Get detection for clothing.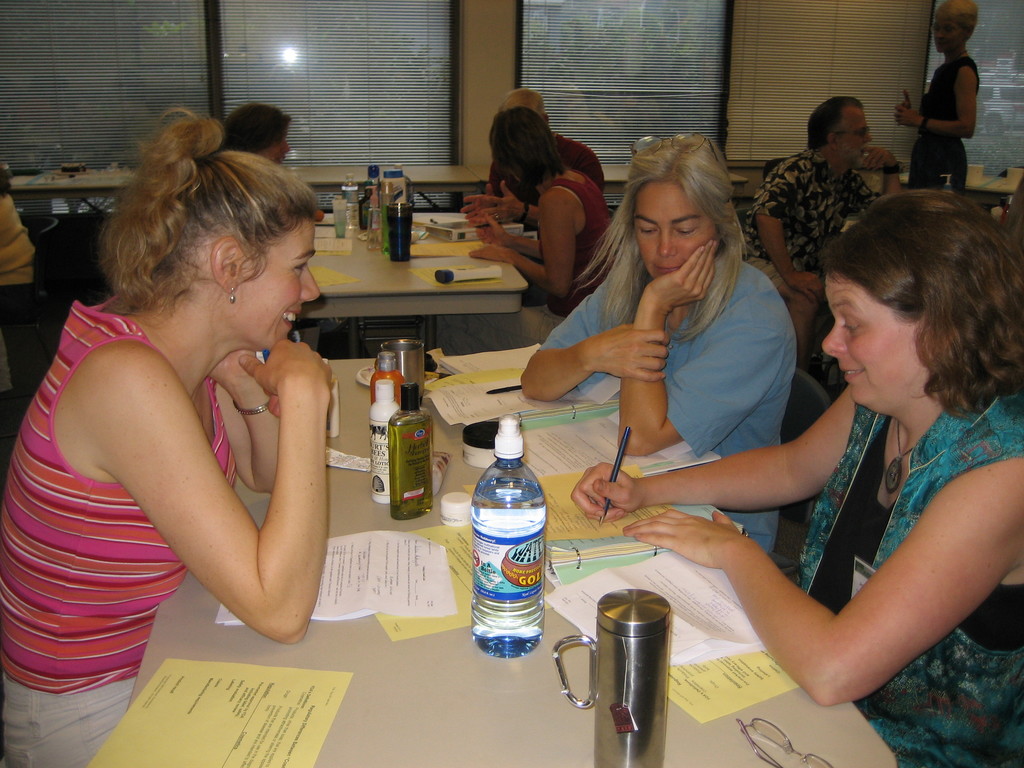
Detection: [418,167,615,368].
